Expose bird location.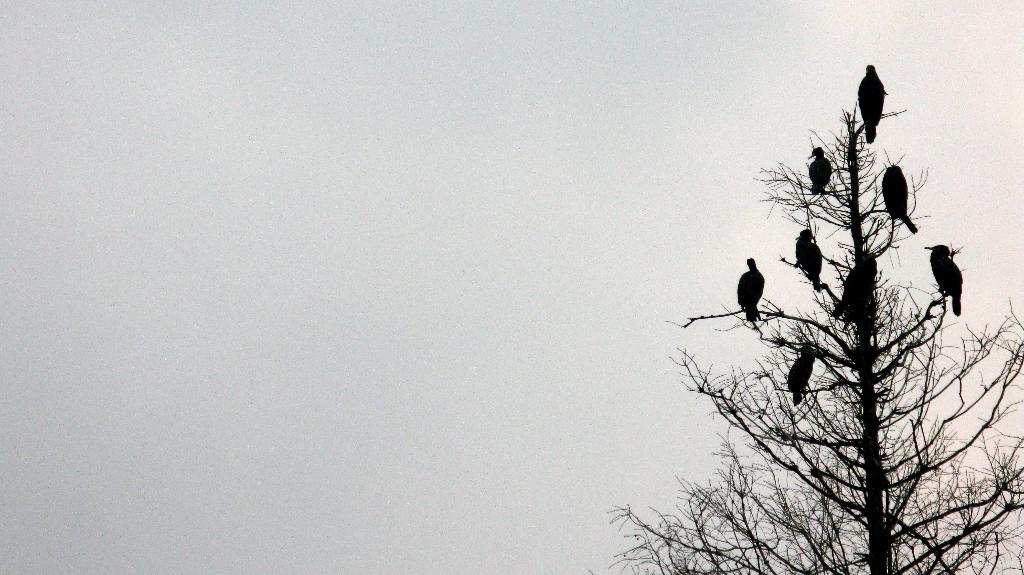
Exposed at (782,343,819,404).
